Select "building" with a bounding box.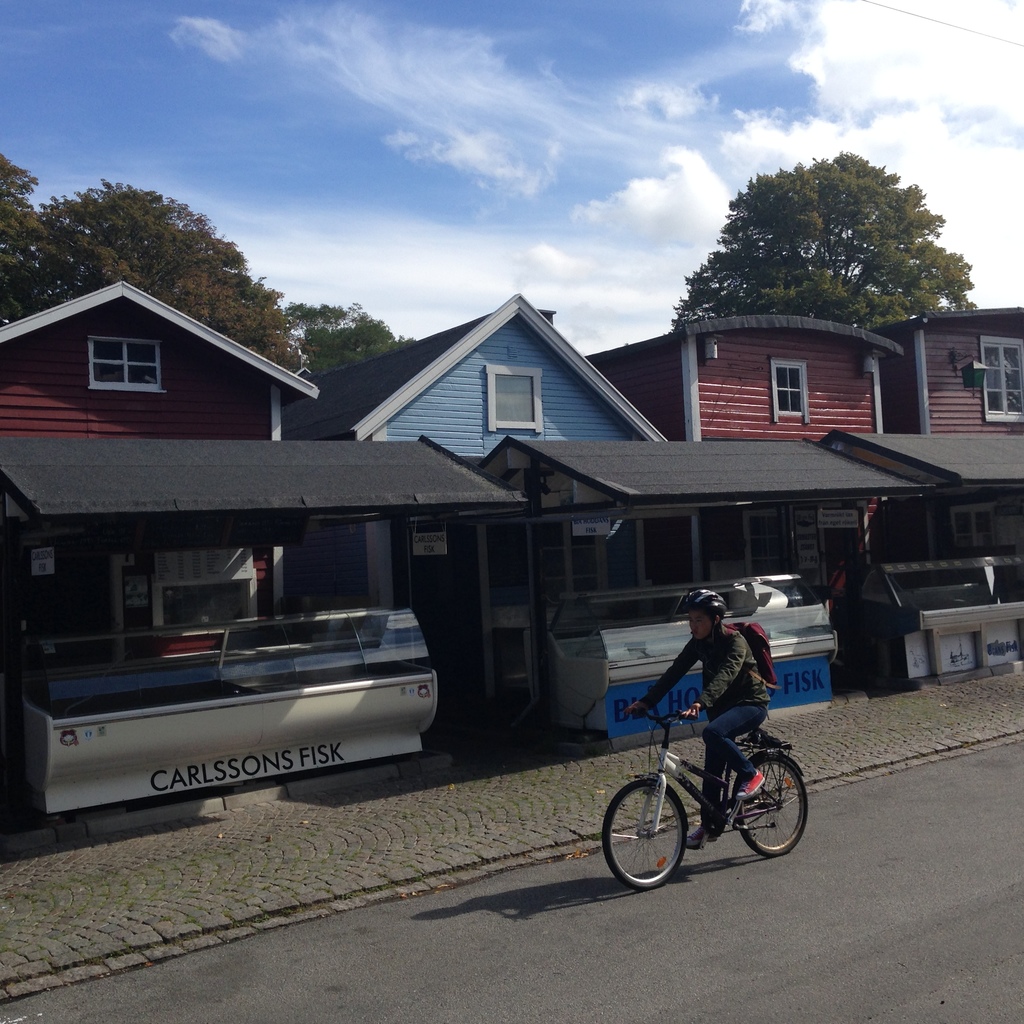
[left=277, top=293, right=673, bottom=619].
